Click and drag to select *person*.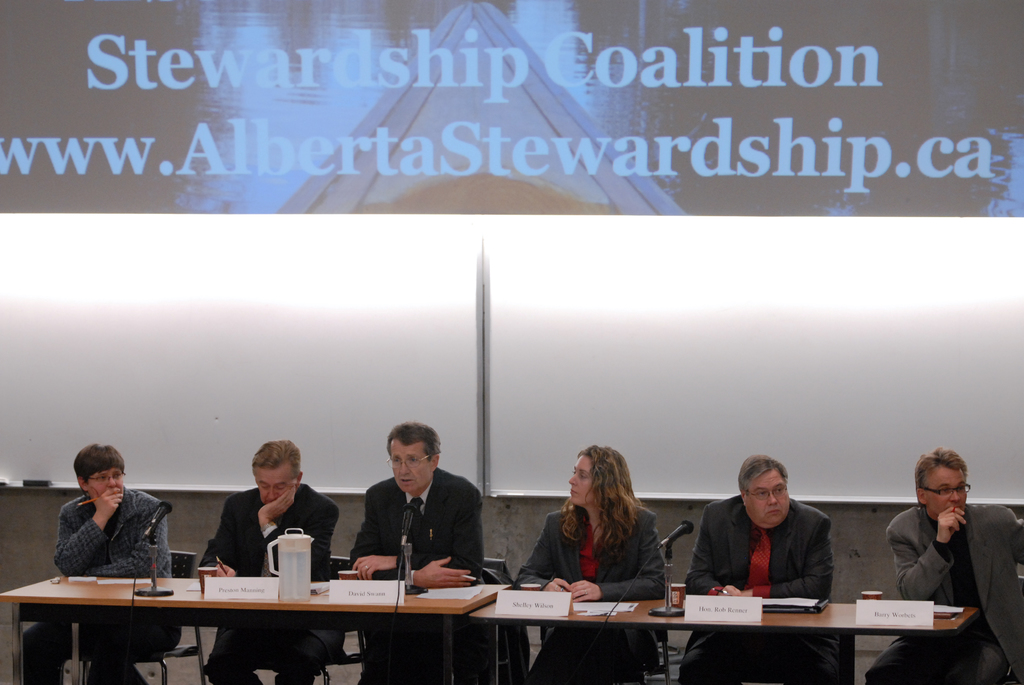
Selection: {"x1": 869, "y1": 454, "x2": 1023, "y2": 684}.
